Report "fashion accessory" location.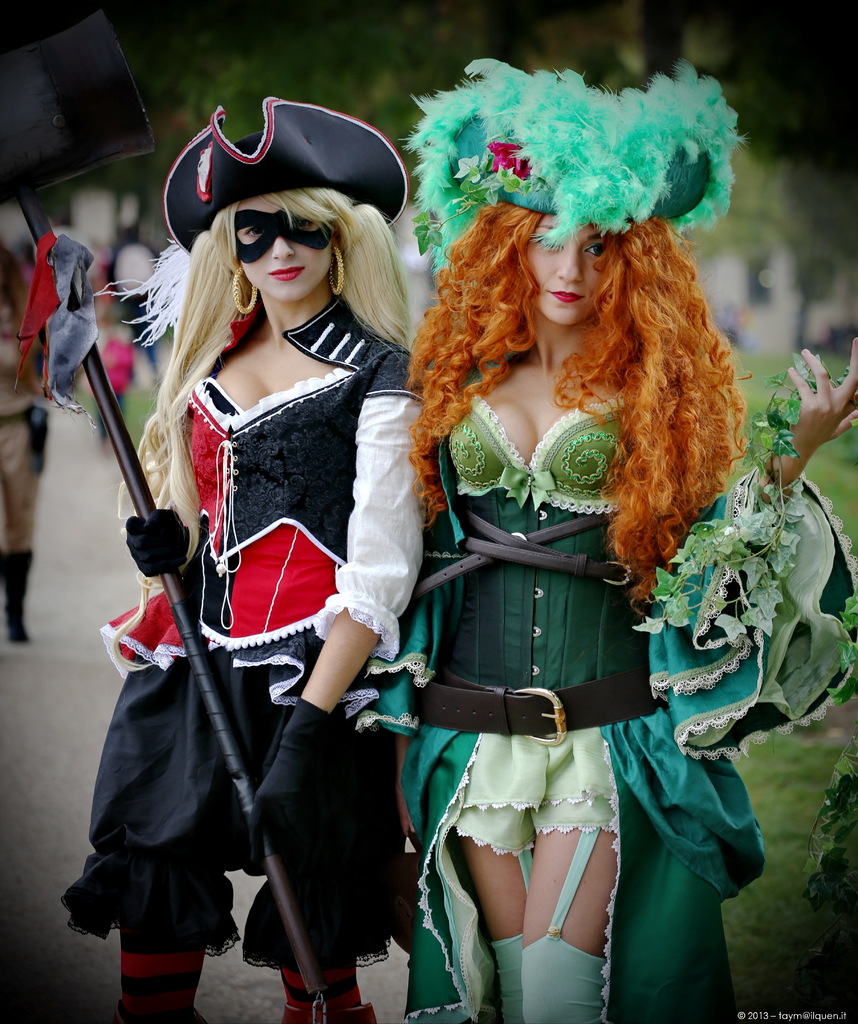
Report: [x1=234, y1=201, x2=339, y2=264].
